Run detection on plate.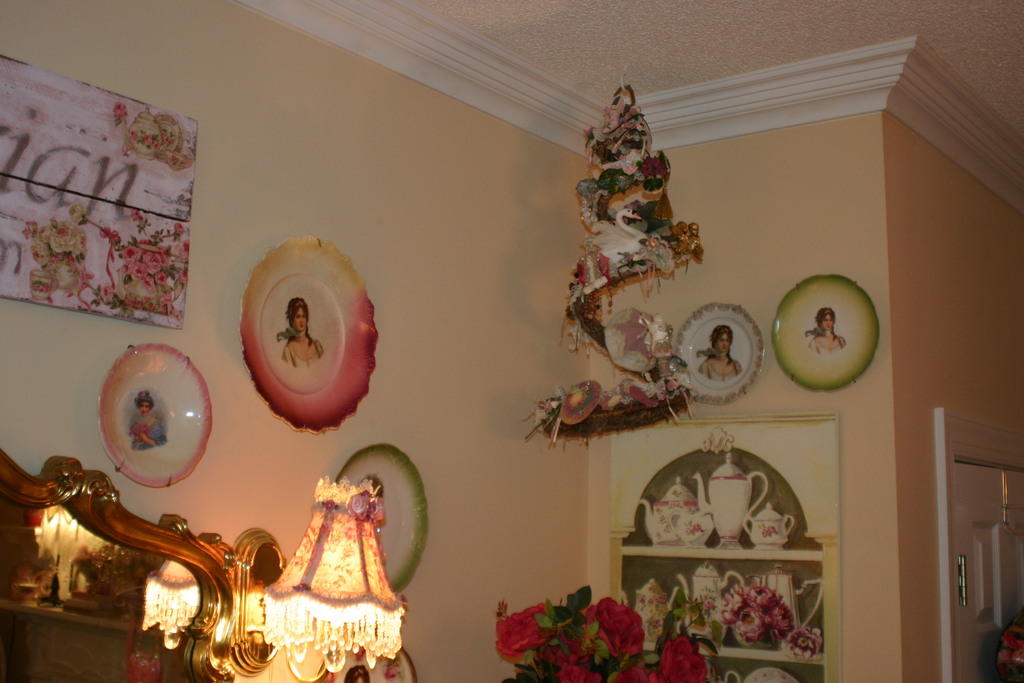
Result: select_region(235, 235, 382, 435).
